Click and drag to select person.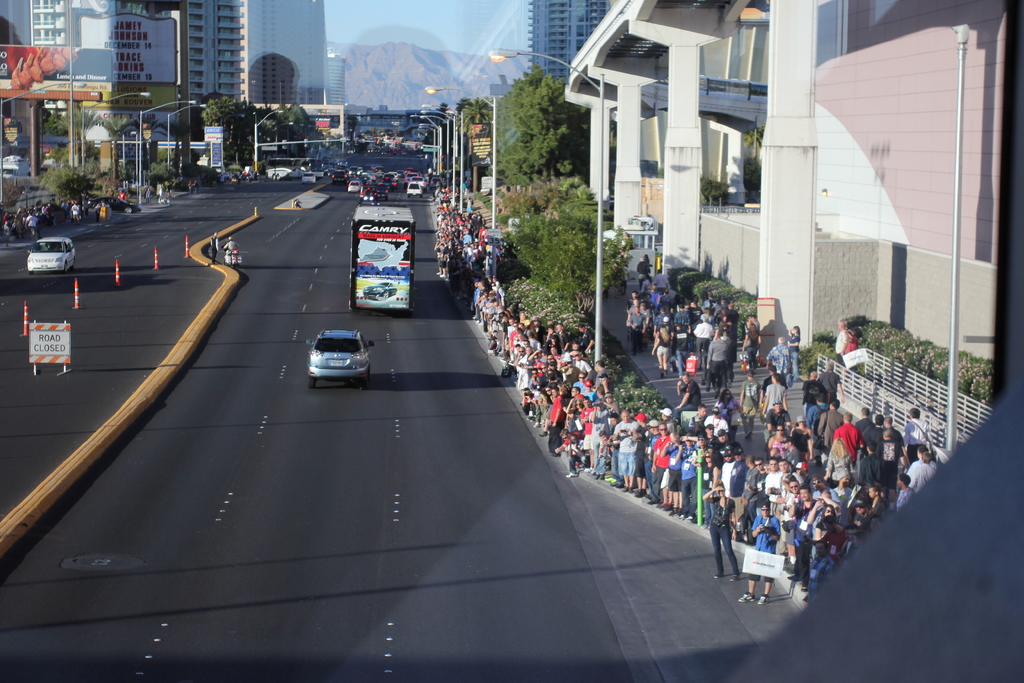
Selection: locate(792, 324, 801, 369).
